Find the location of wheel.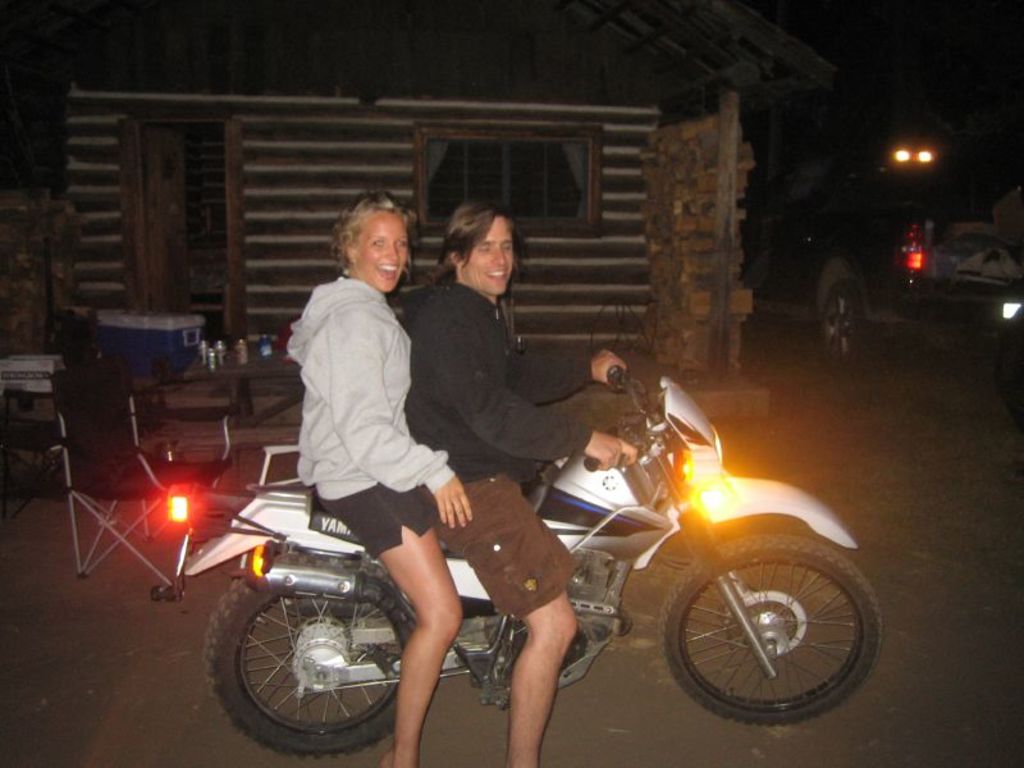
Location: 201,549,415,760.
